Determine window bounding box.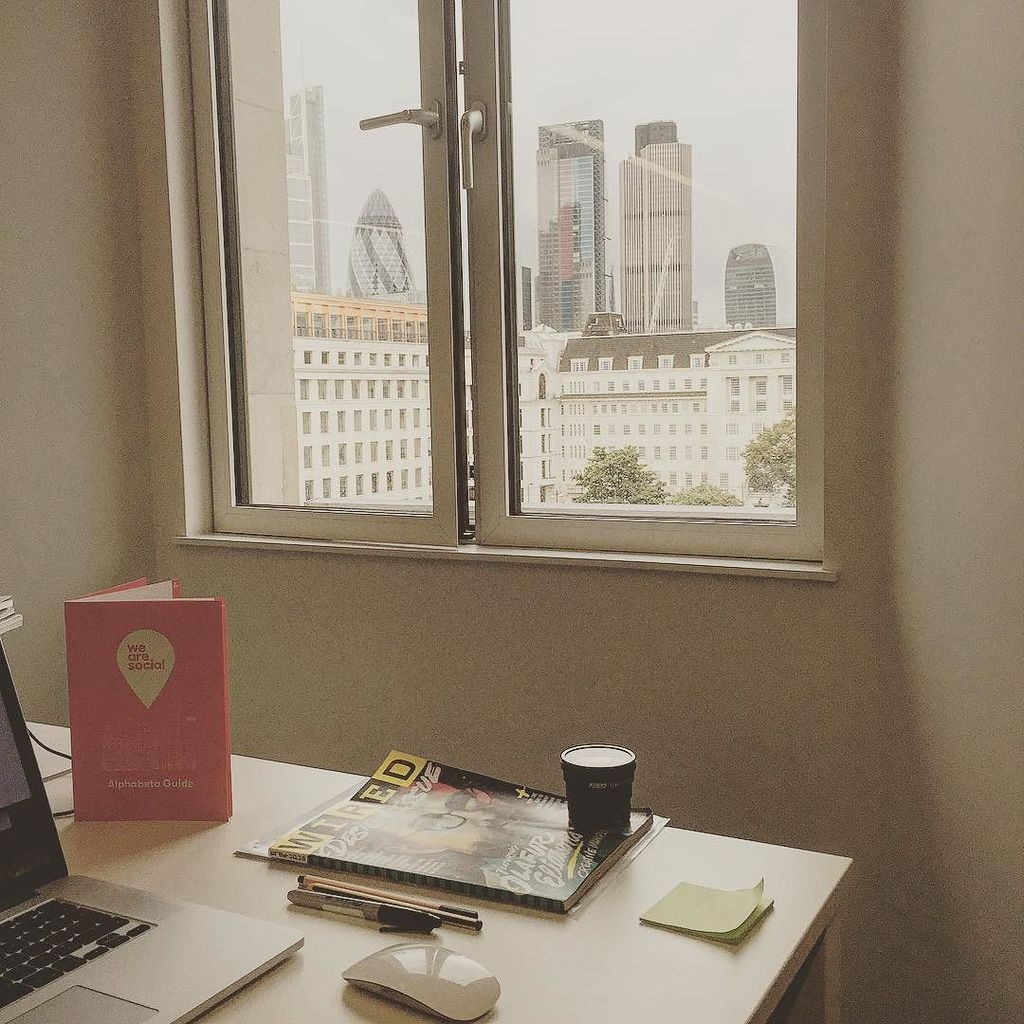
Determined: locate(302, 412, 316, 435).
